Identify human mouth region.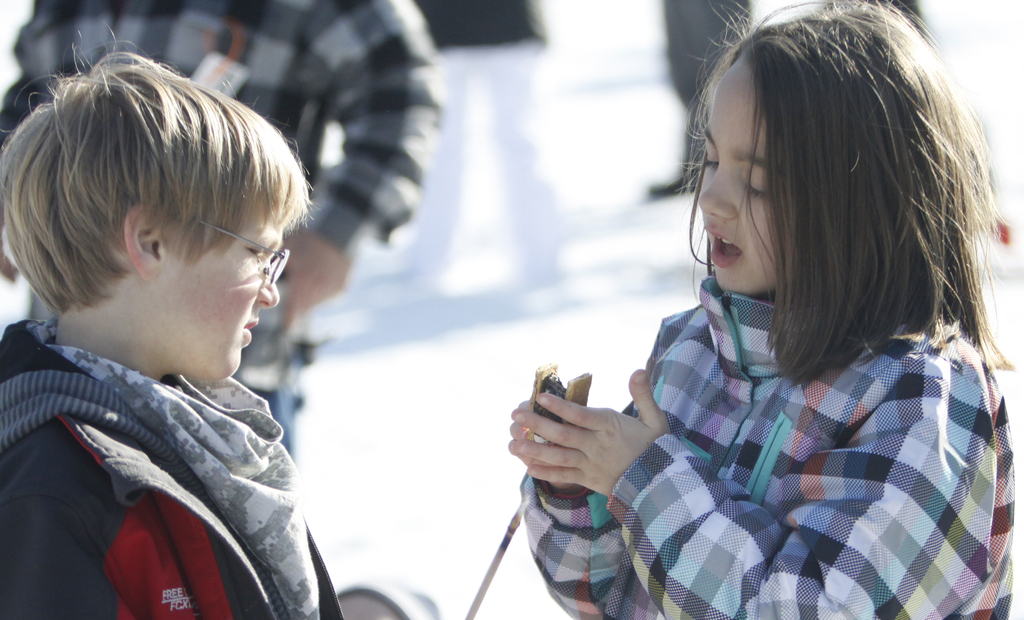
Region: (x1=705, y1=225, x2=753, y2=274).
